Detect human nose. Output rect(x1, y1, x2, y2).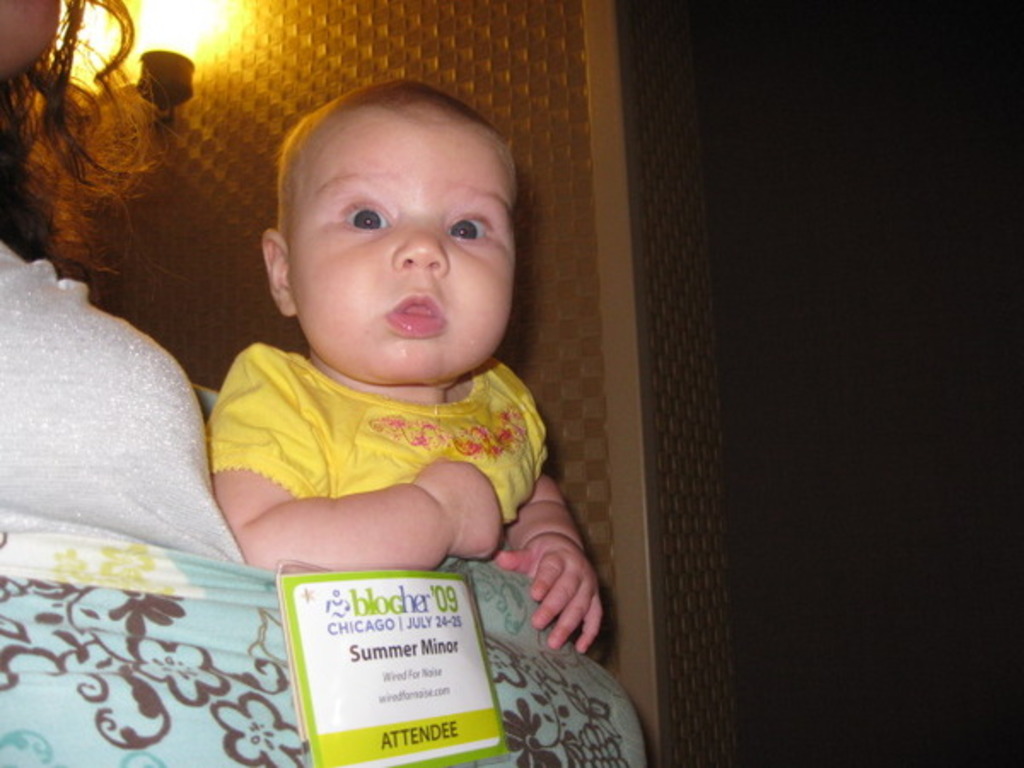
rect(393, 215, 447, 275).
